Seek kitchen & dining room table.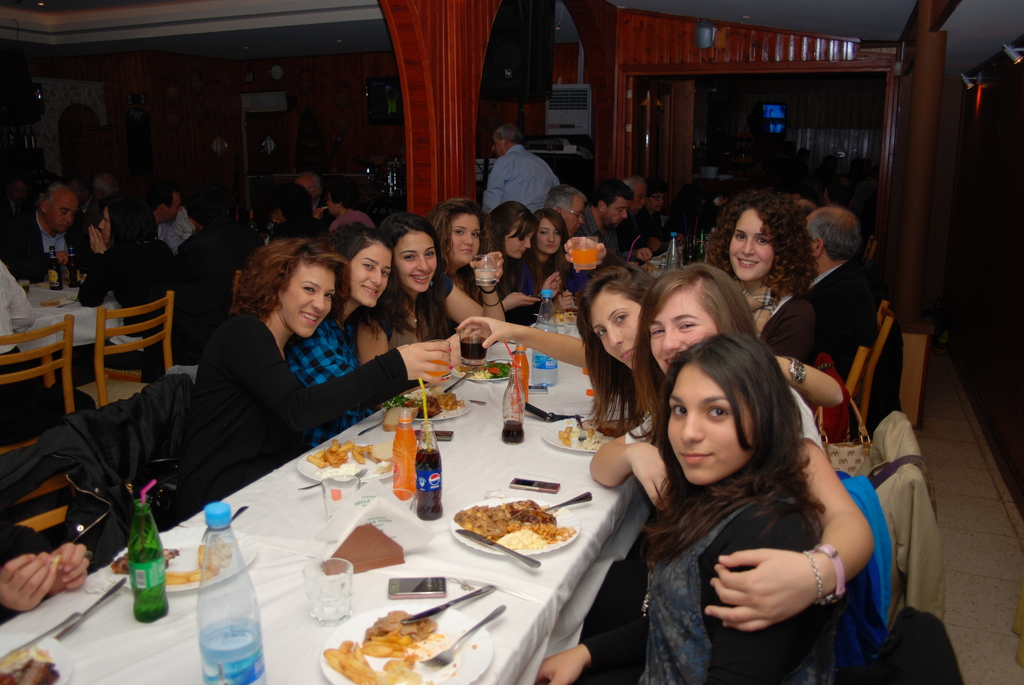
[x1=0, y1=236, x2=714, y2=684].
